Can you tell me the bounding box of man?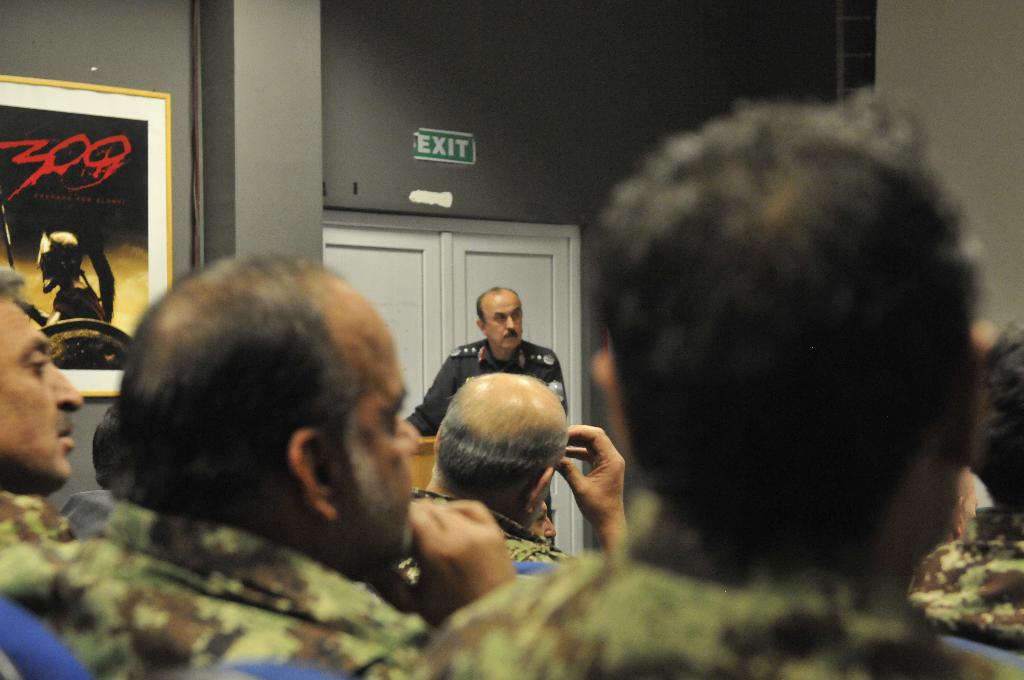
[0, 251, 441, 676].
